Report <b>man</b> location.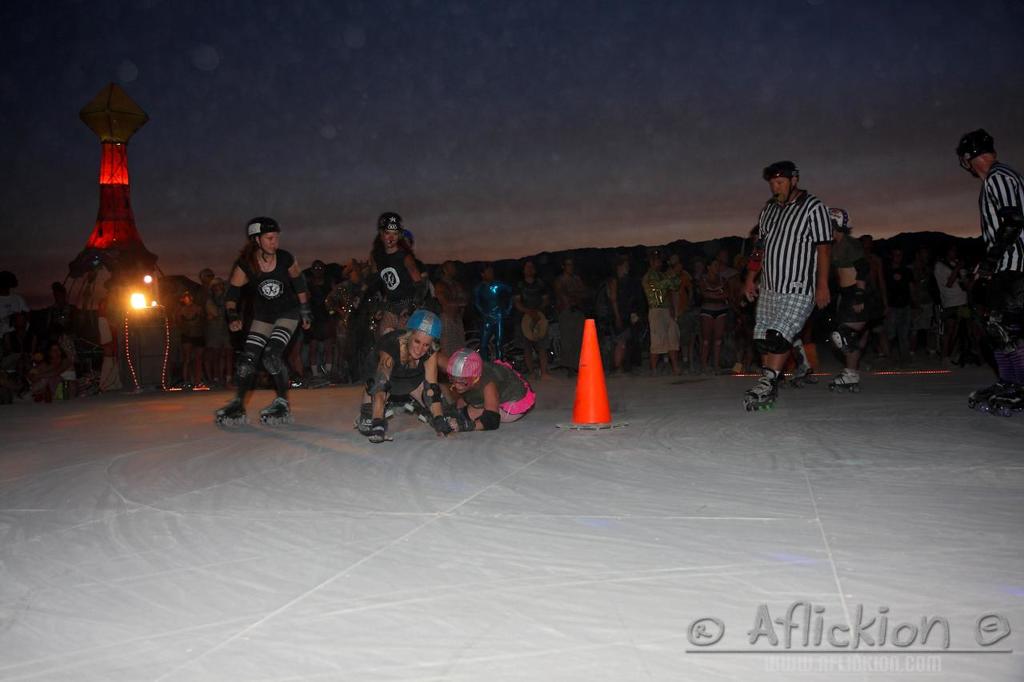
Report: <region>665, 253, 691, 376</region>.
